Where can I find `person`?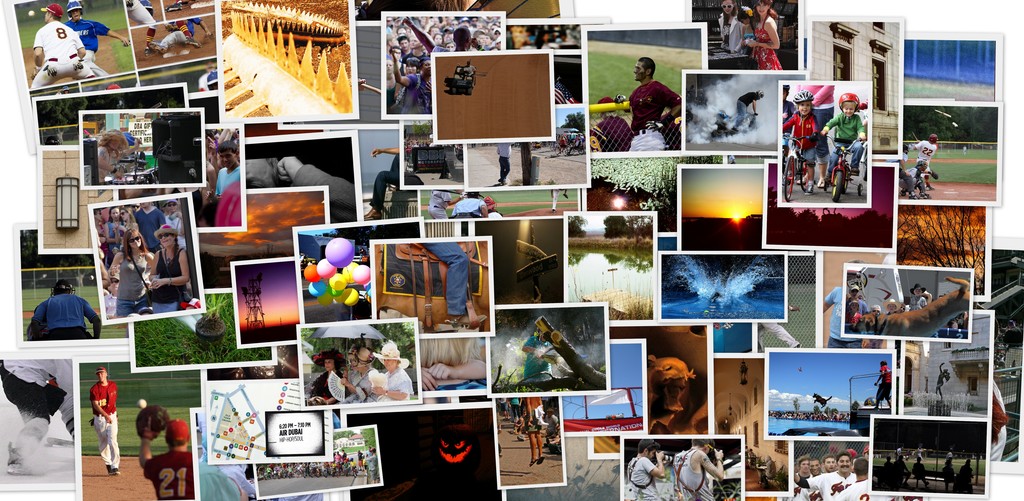
You can find it at BBox(305, 350, 346, 407).
